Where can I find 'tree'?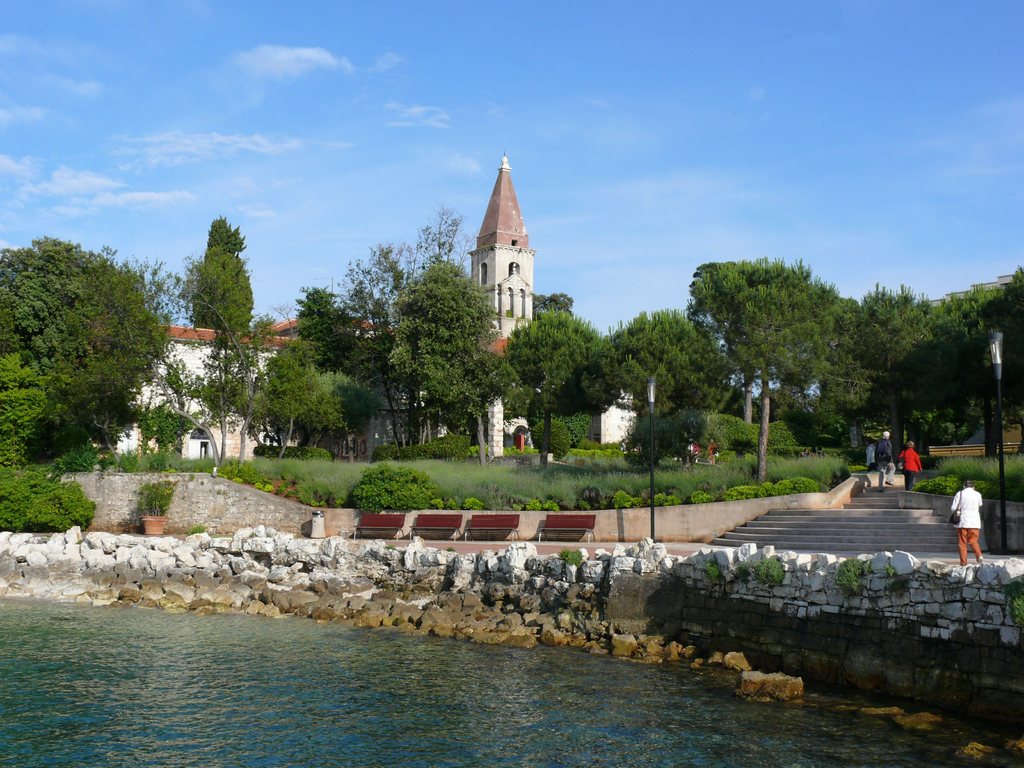
You can find it at bbox=[0, 233, 202, 474].
